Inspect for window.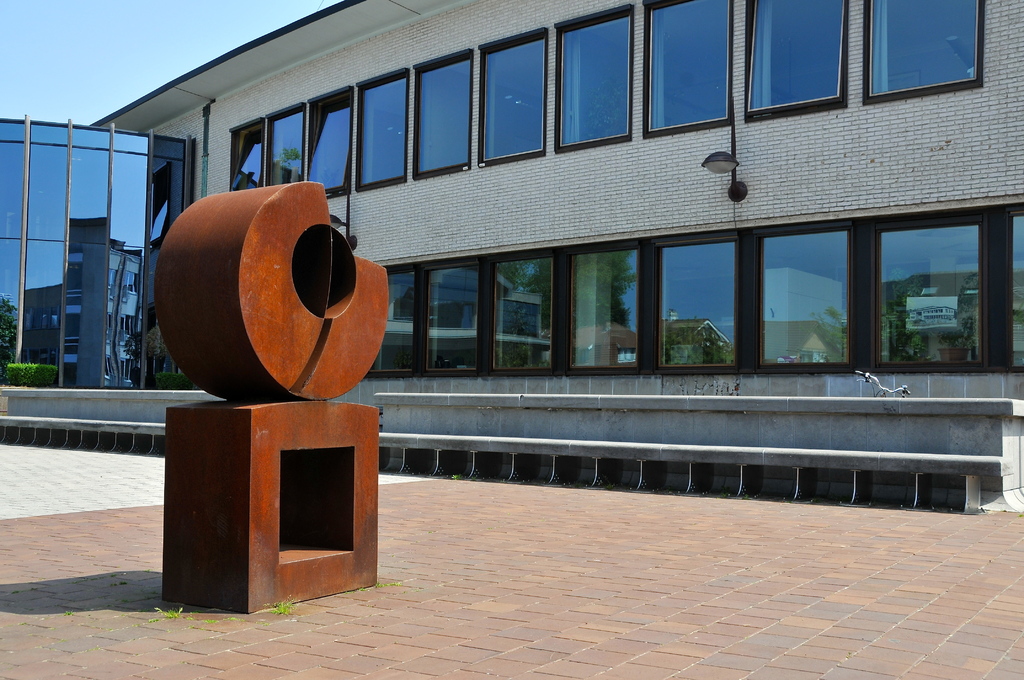
Inspection: bbox=[370, 261, 422, 375].
